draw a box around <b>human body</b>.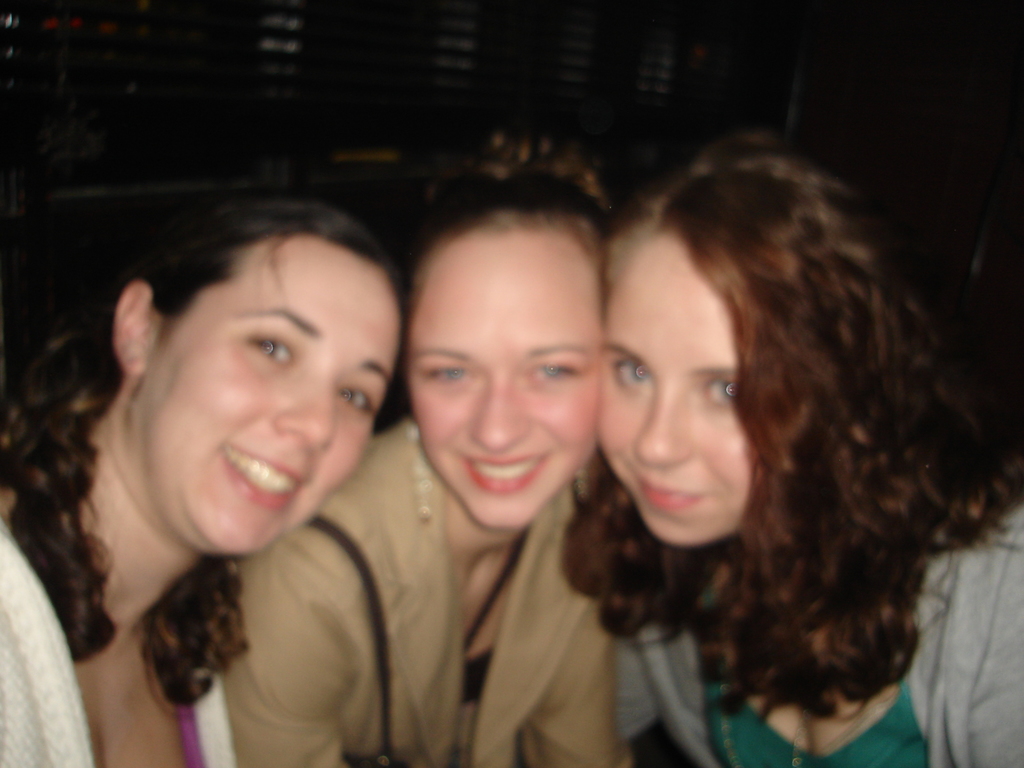
{"left": 223, "top": 414, "right": 636, "bottom": 767}.
